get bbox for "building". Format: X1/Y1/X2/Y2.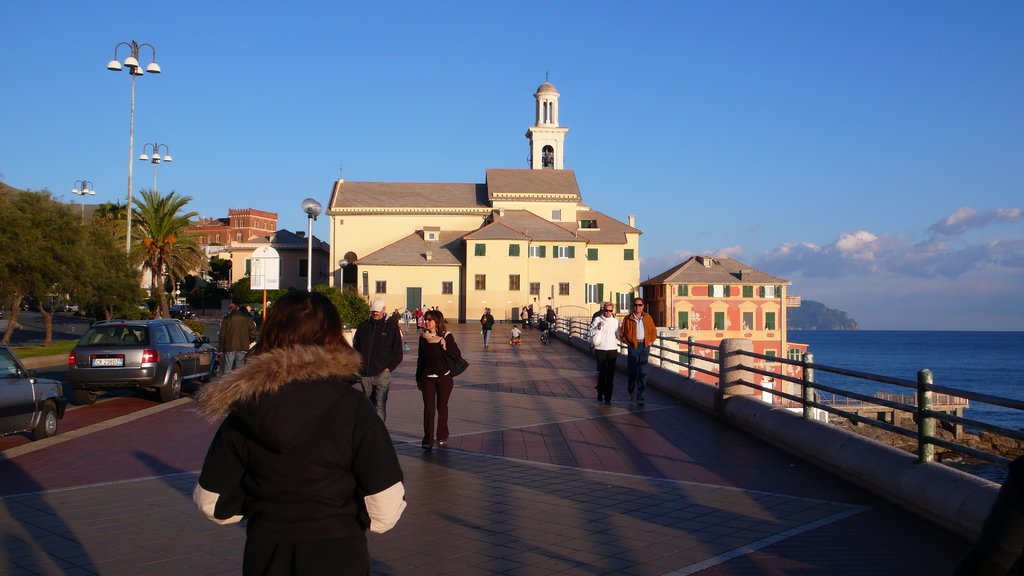
190/208/275/248.
